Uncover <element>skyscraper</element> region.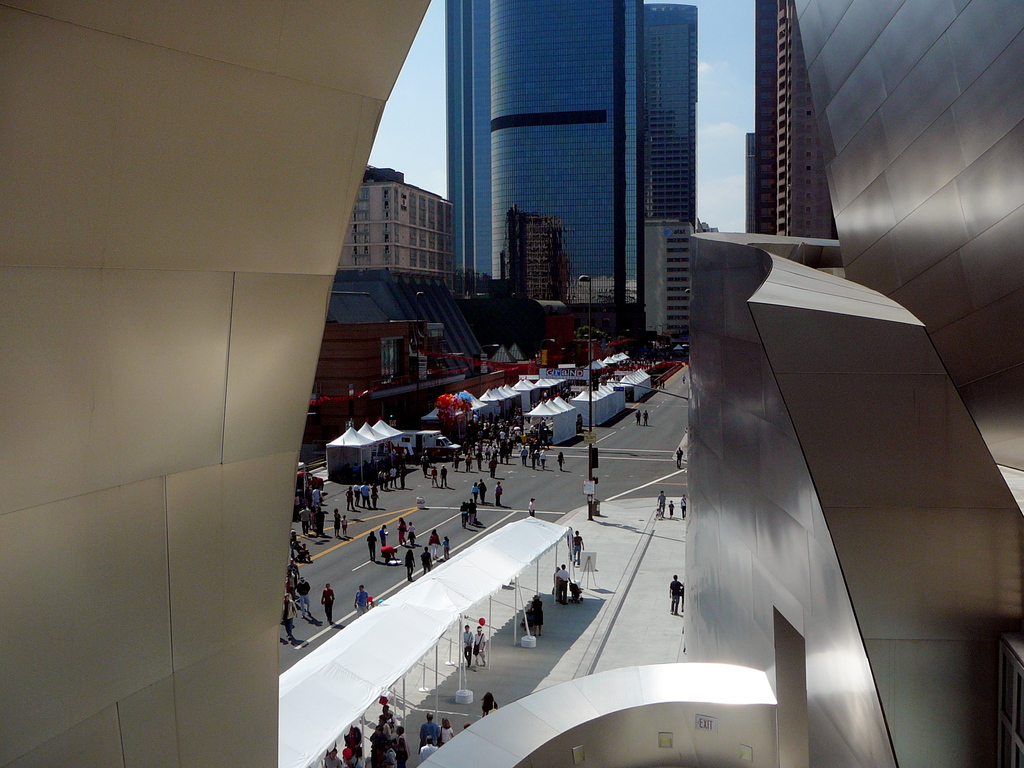
Uncovered: bbox=(445, 0, 707, 339).
